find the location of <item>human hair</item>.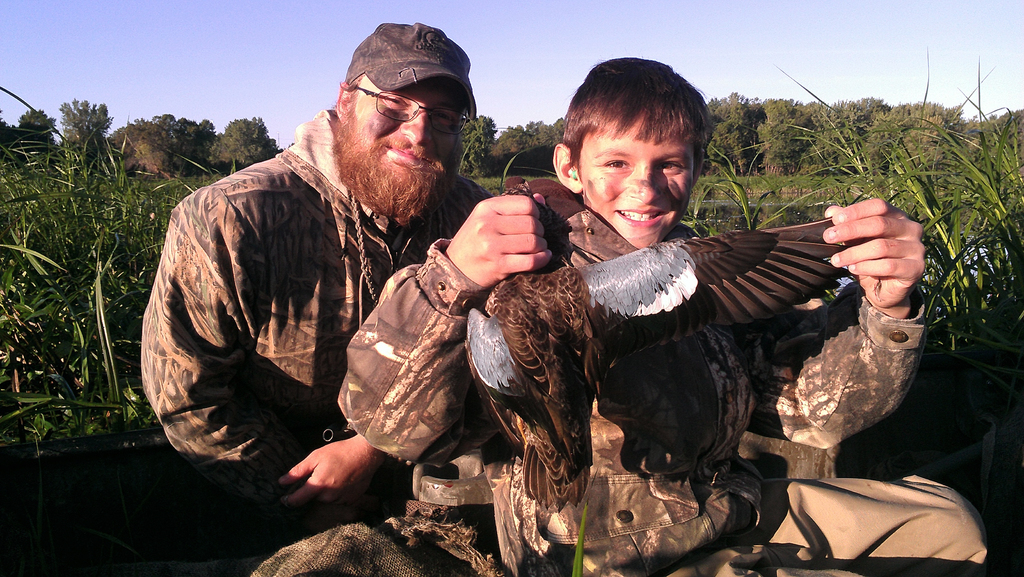
Location: l=556, t=55, r=710, b=159.
